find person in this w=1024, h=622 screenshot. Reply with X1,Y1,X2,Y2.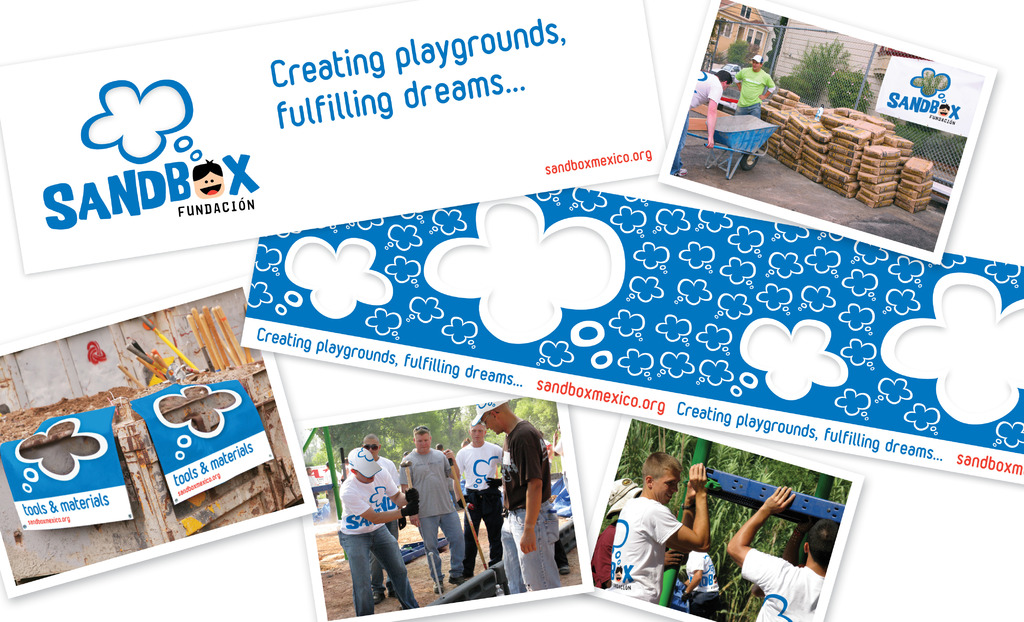
718,480,842,621.
